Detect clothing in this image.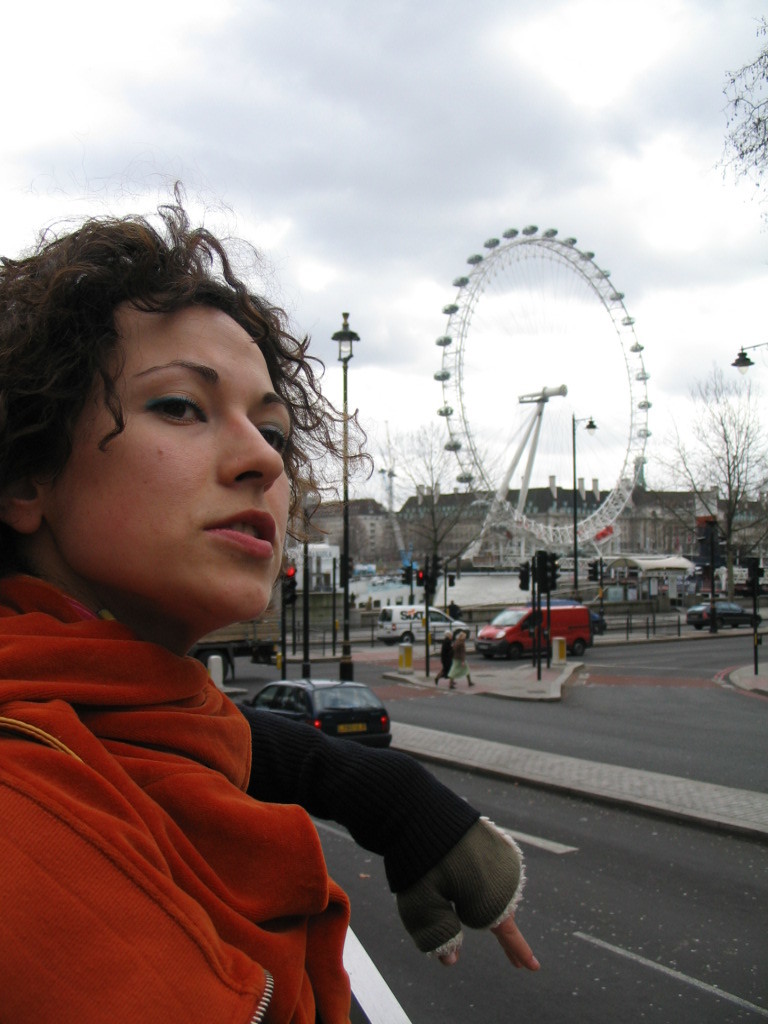
Detection: BBox(441, 639, 469, 682).
